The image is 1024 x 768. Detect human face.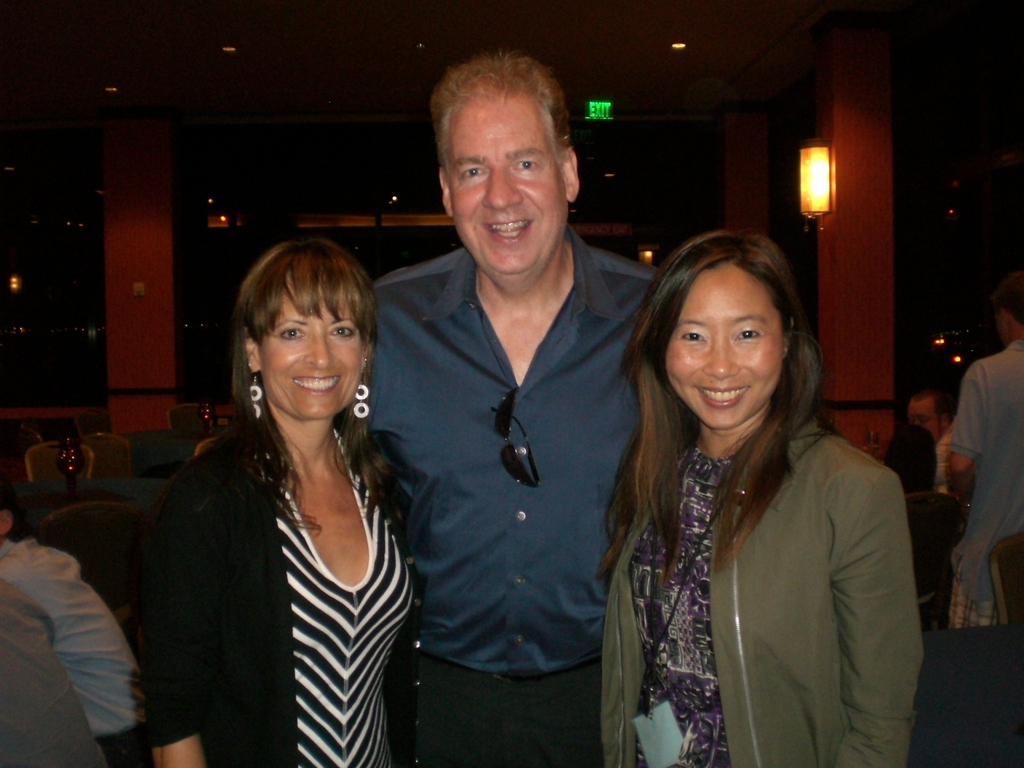
Detection: (447, 95, 568, 275).
